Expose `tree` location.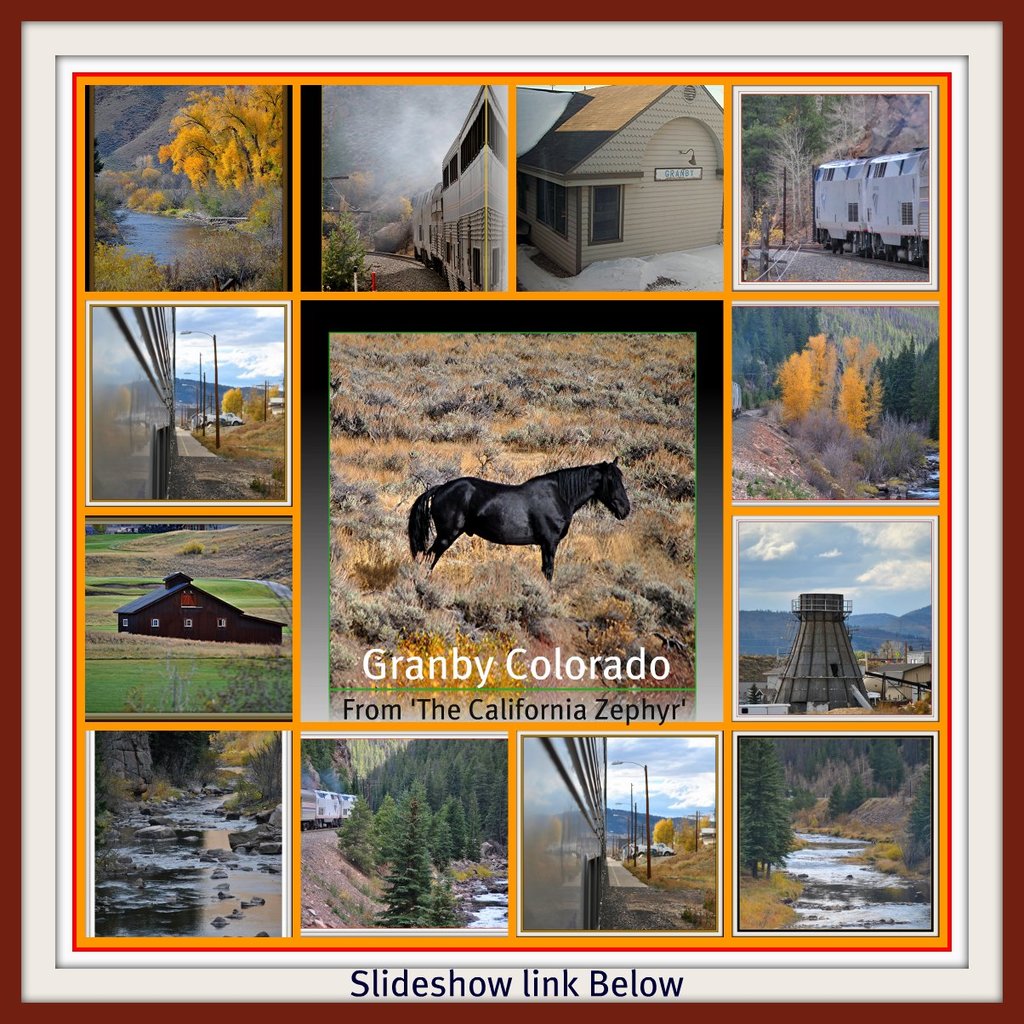
Exposed at {"x1": 784, "y1": 350, "x2": 819, "y2": 415}.
